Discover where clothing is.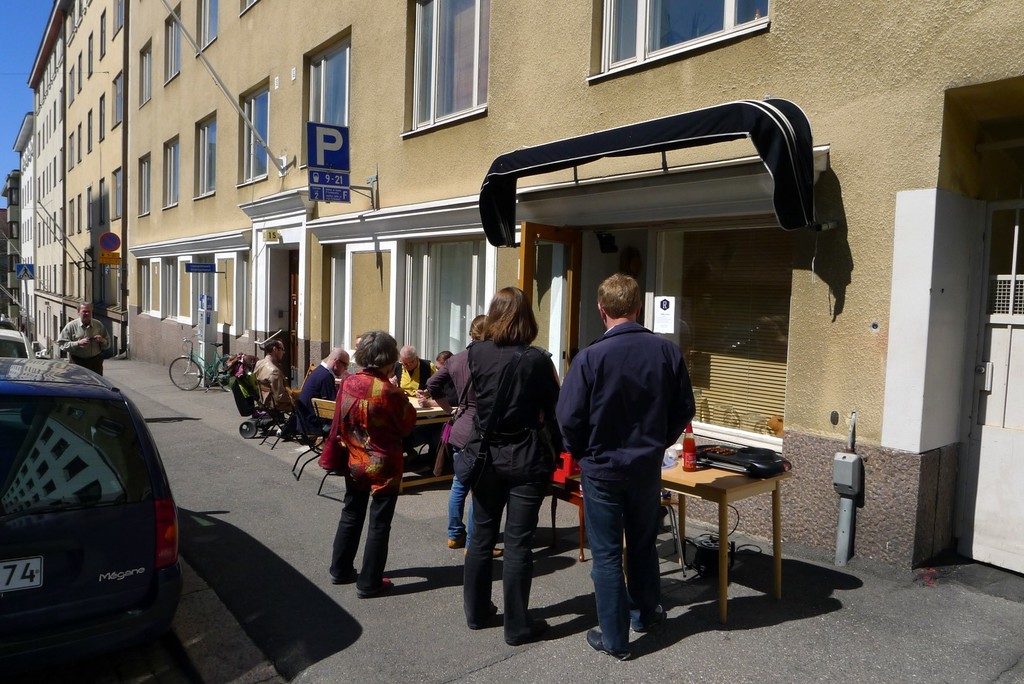
Discovered at l=255, t=351, r=299, b=405.
